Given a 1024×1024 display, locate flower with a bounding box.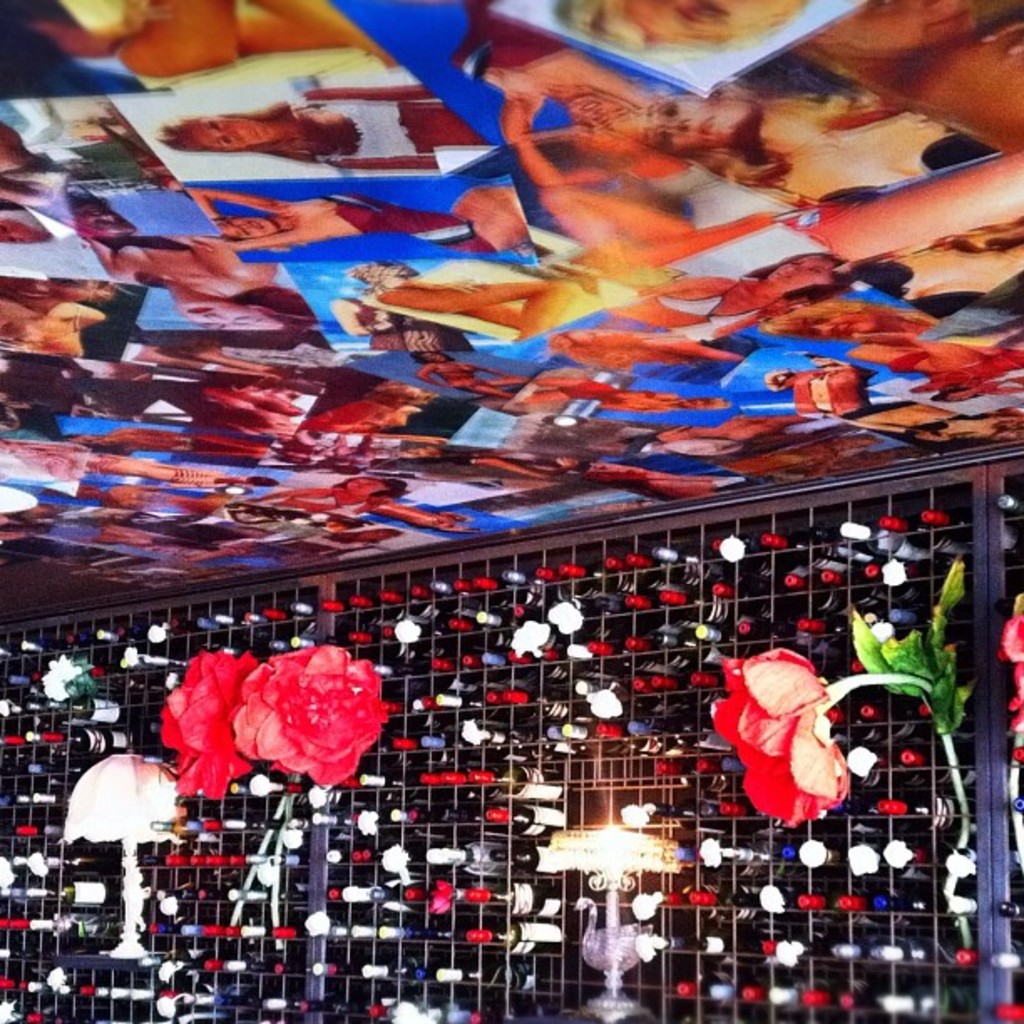
Located: (x1=157, y1=653, x2=266, y2=798).
